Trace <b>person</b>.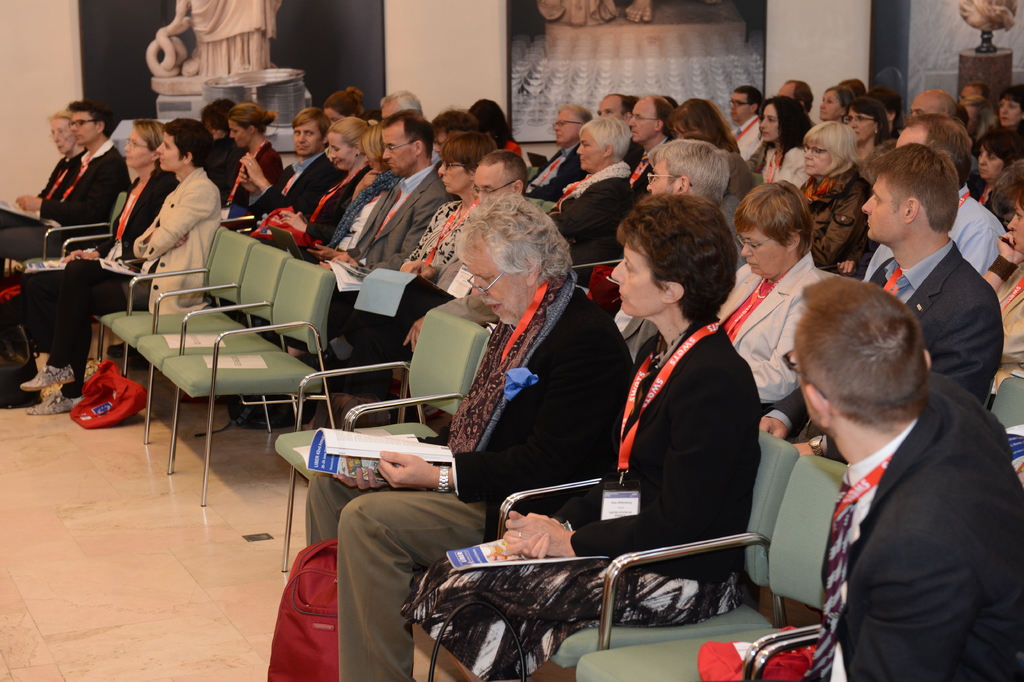
Traced to left=250, top=106, right=337, bottom=229.
